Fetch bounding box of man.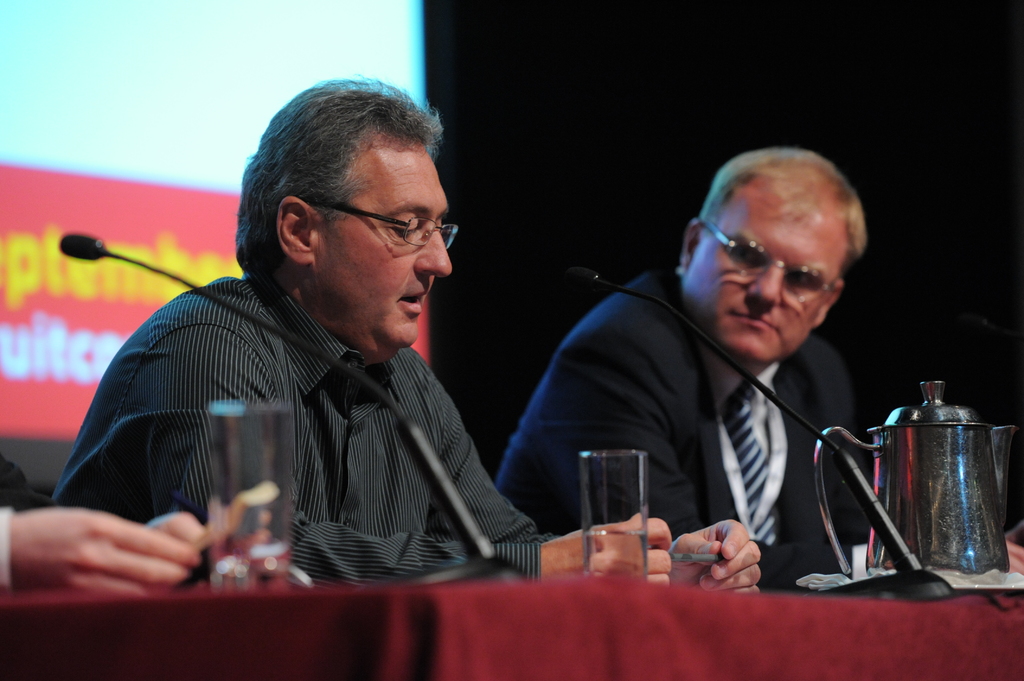
Bbox: [left=54, top=72, right=751, bottom=596].
